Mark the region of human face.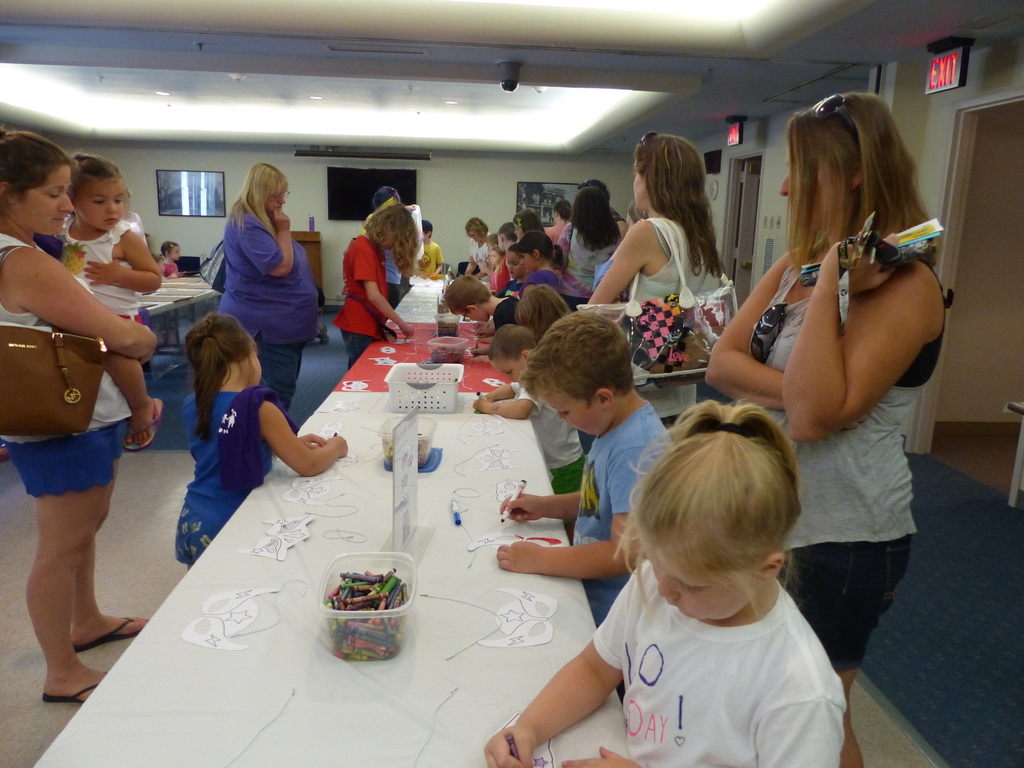
Region: <bbox>489, 253, 502, 266</bbox>.
